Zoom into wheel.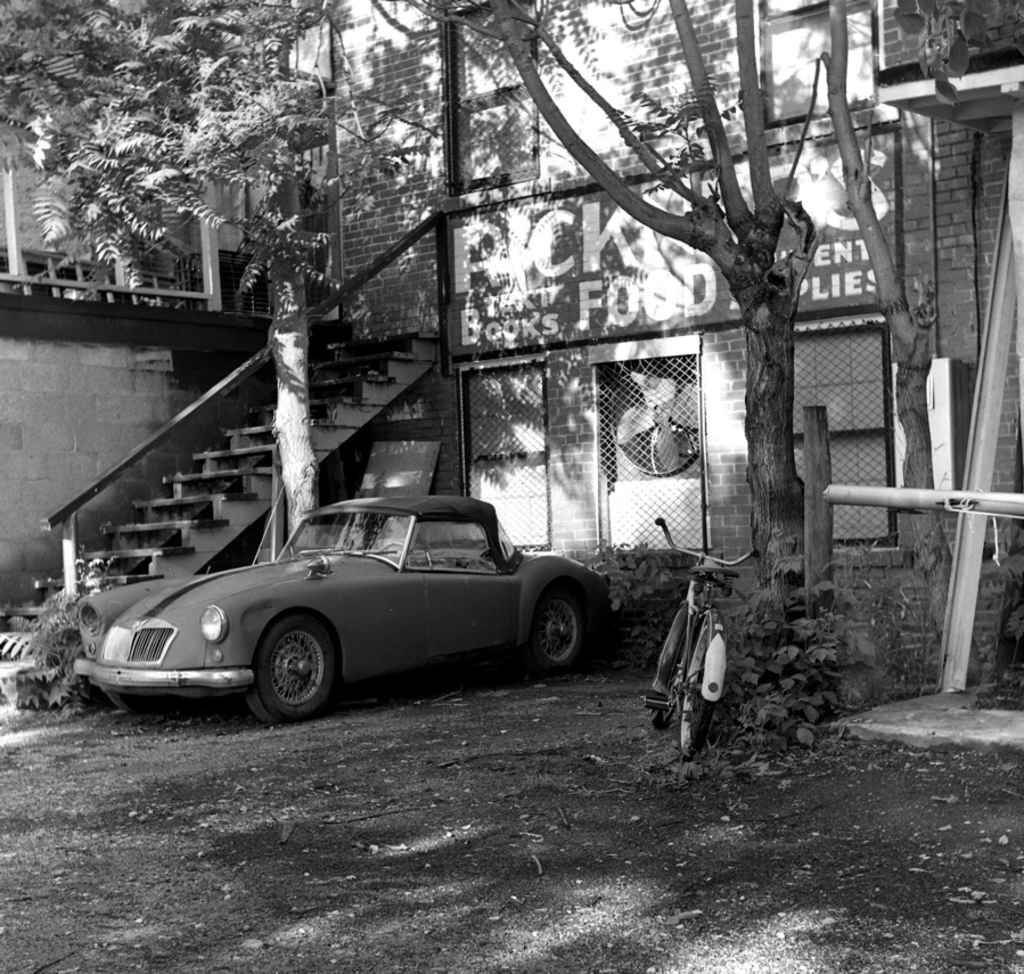
Zoom target: rect(679, 607, 721, 760).
